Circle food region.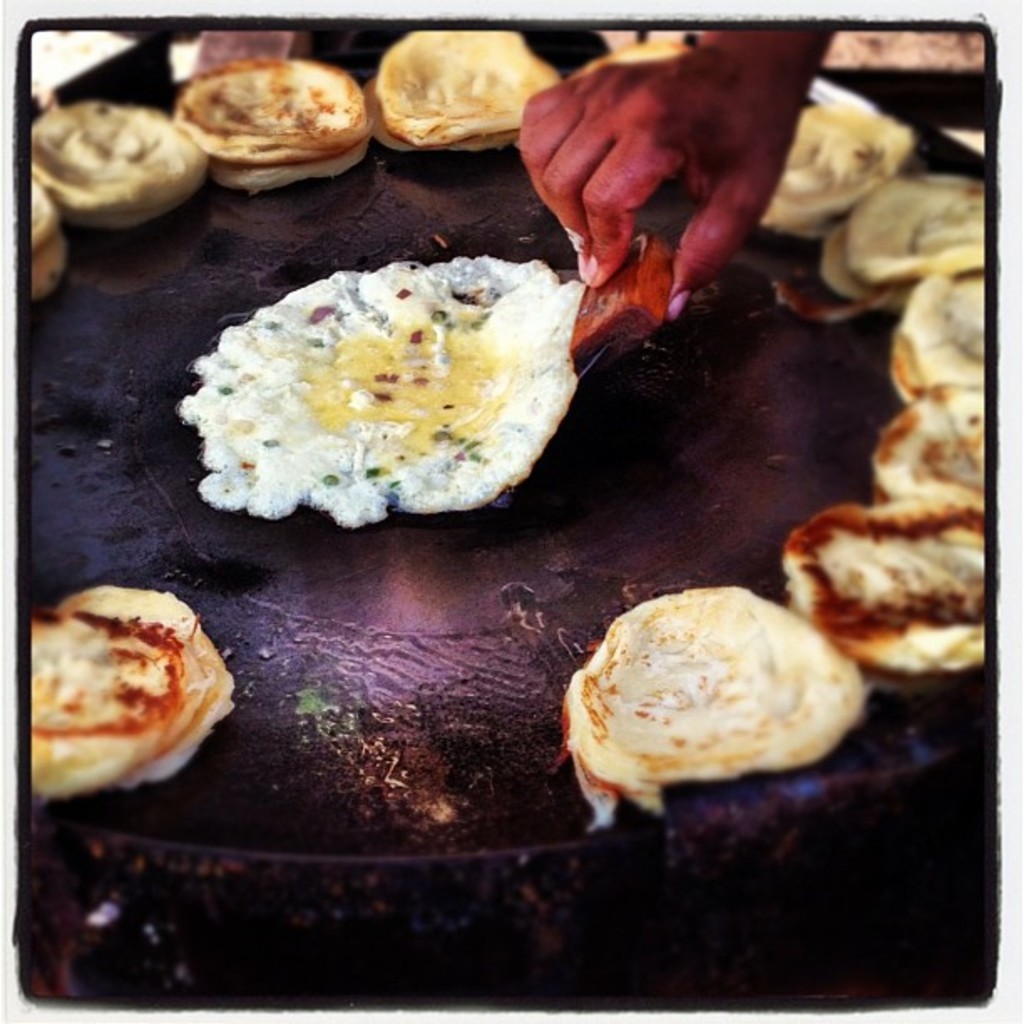
Region: x1=28, y1=584, x2=229, y2=805.
